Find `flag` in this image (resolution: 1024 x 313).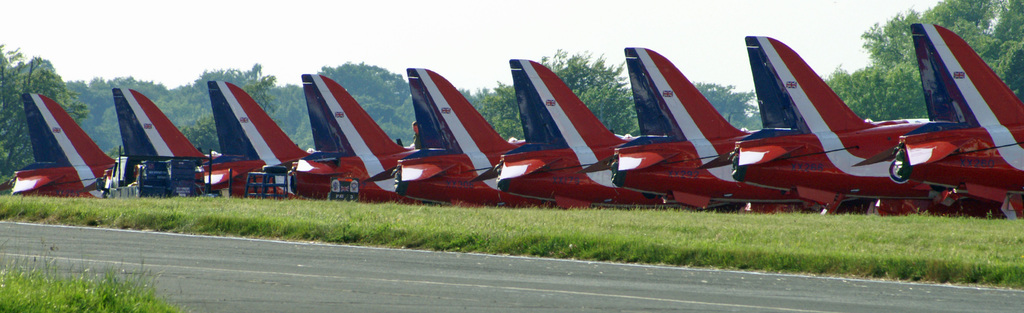
bbox=(913, 22, 1022, 212).
